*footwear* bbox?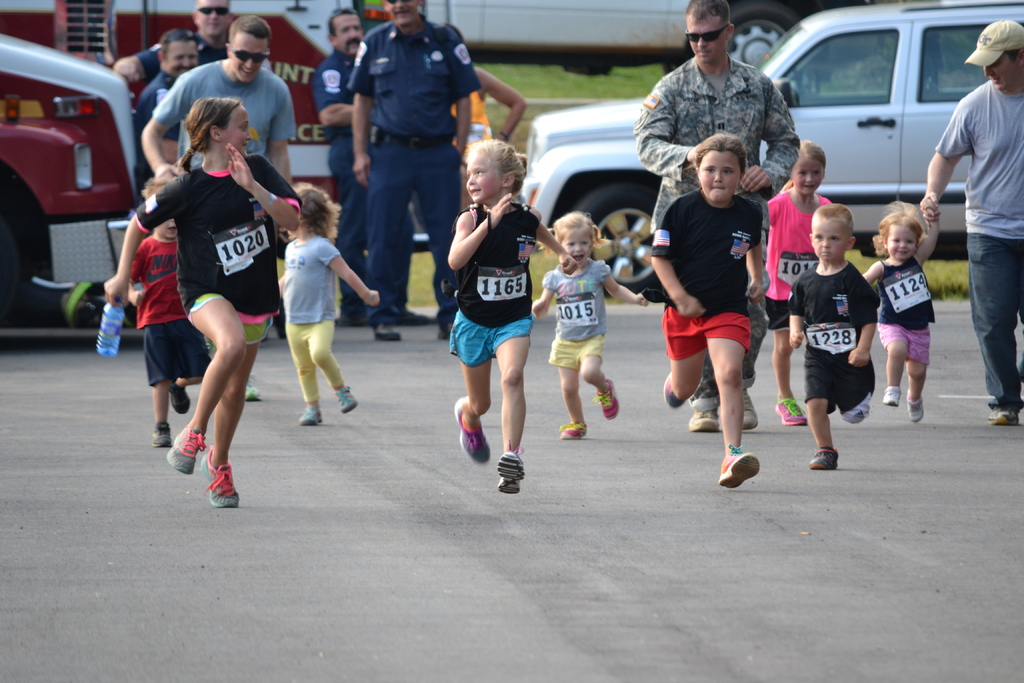
454/397/488/464
